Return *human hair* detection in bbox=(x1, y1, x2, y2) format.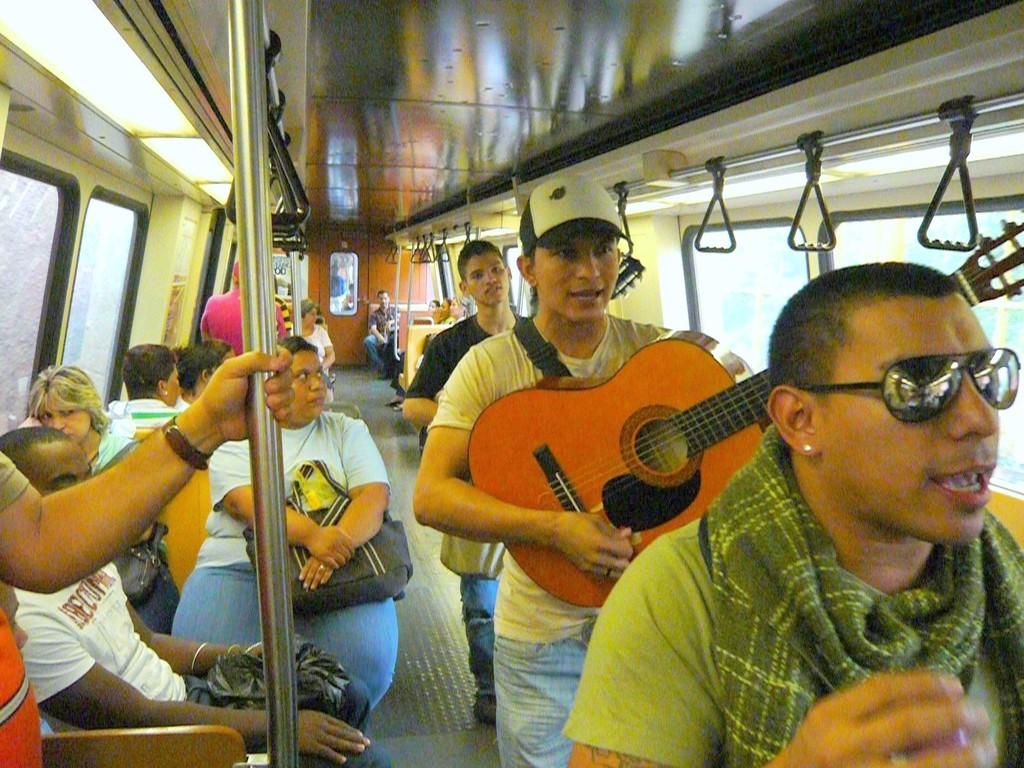
bbox=(120, 344, 179, 400).
